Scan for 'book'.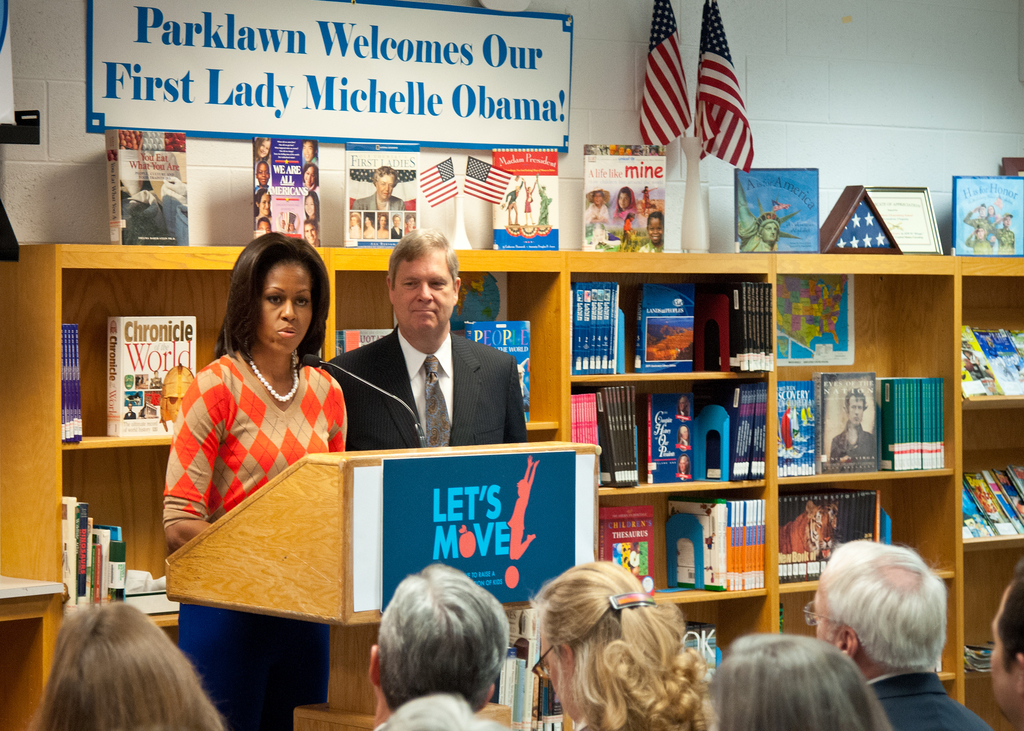
Scan result: <box>635,395,698,486</box>.
